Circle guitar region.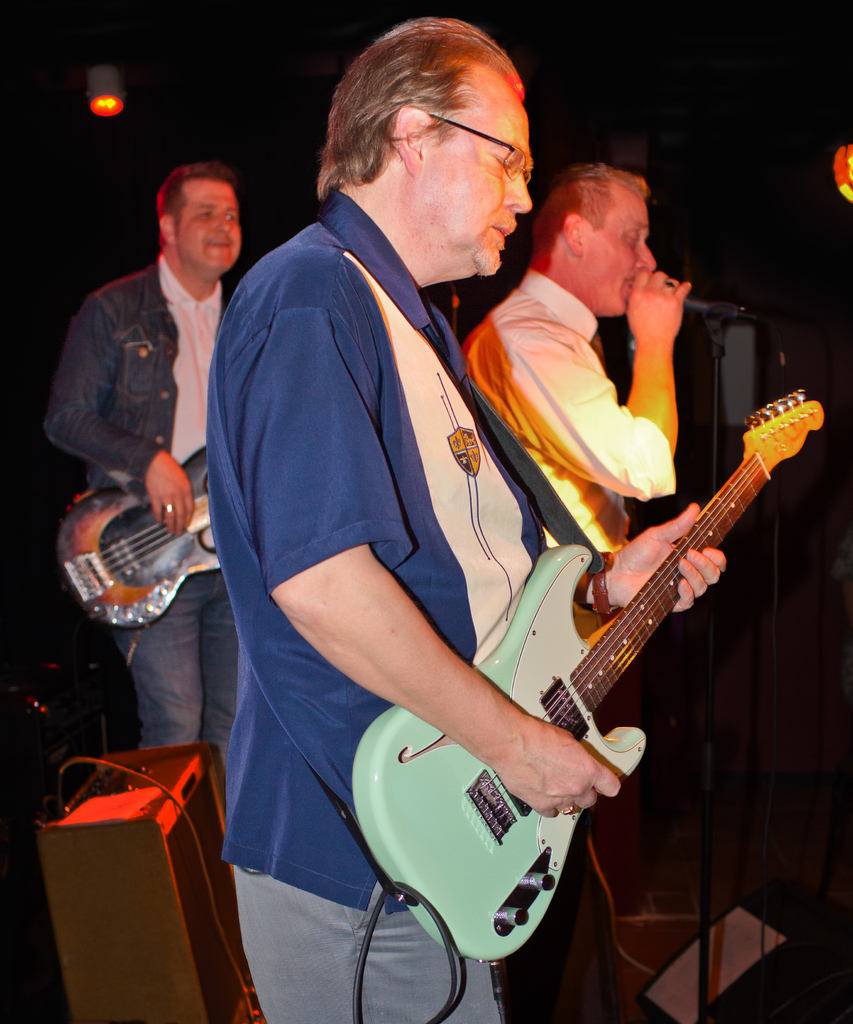
Region: 56 440 219 624.
